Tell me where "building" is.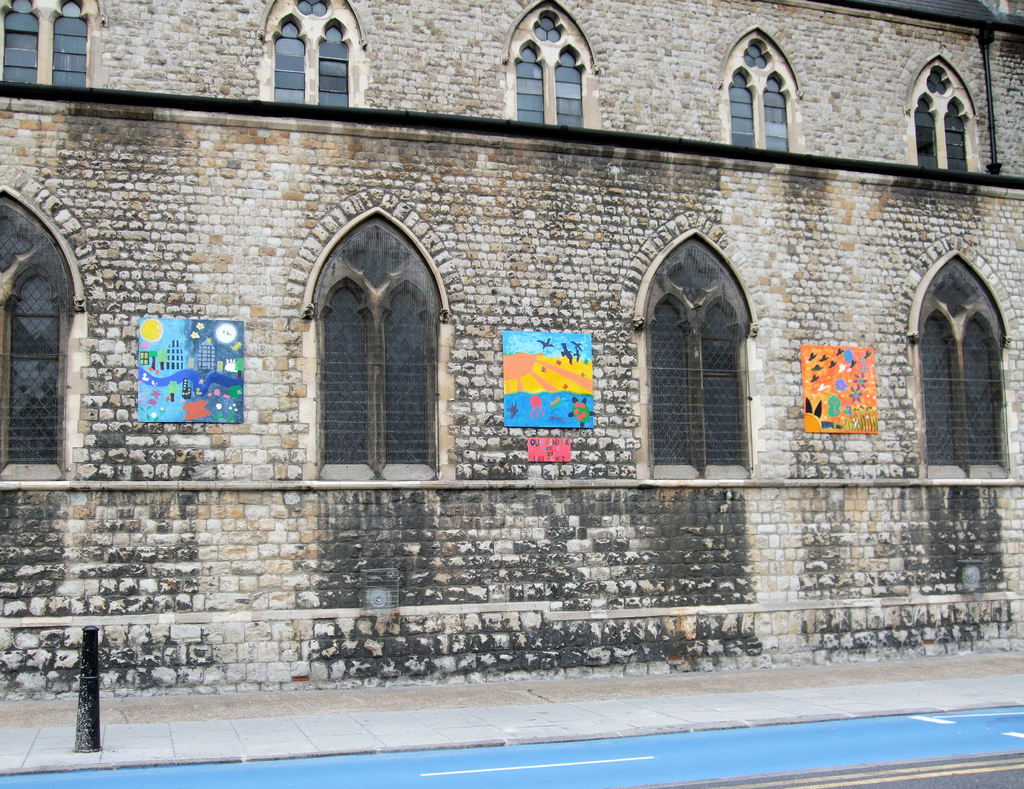
"building" is at bbox=[0, 0, 1023, 700].
